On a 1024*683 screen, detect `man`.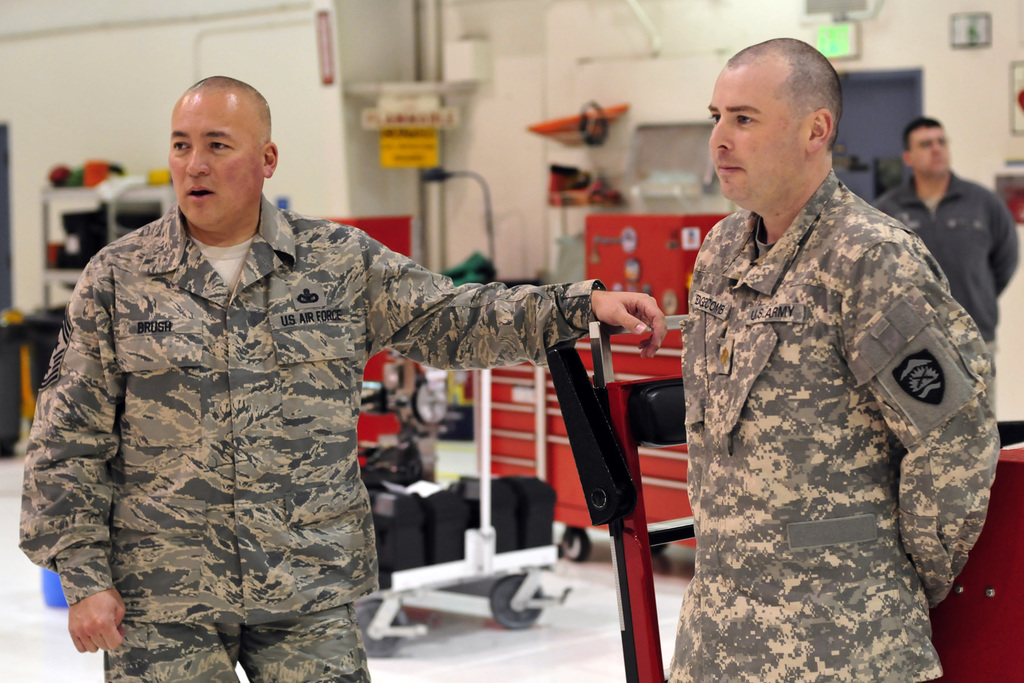
(x1=24, y1=88, x2=646, y2=646).
